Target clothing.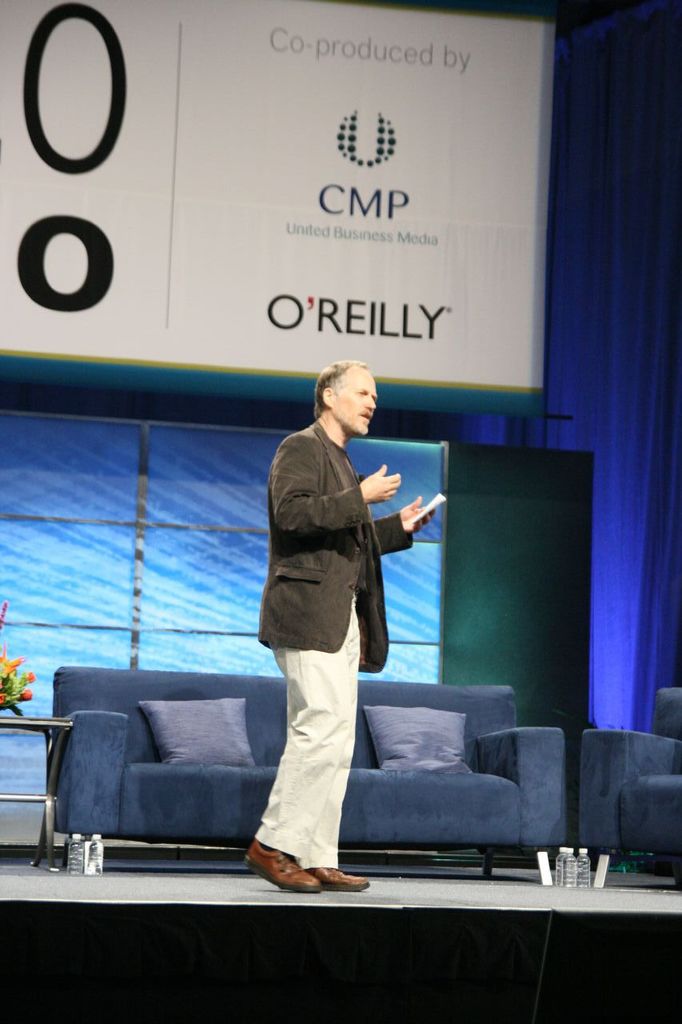
Target region: pyautogui.locateOnScreen(242, 403, 401, 874).
